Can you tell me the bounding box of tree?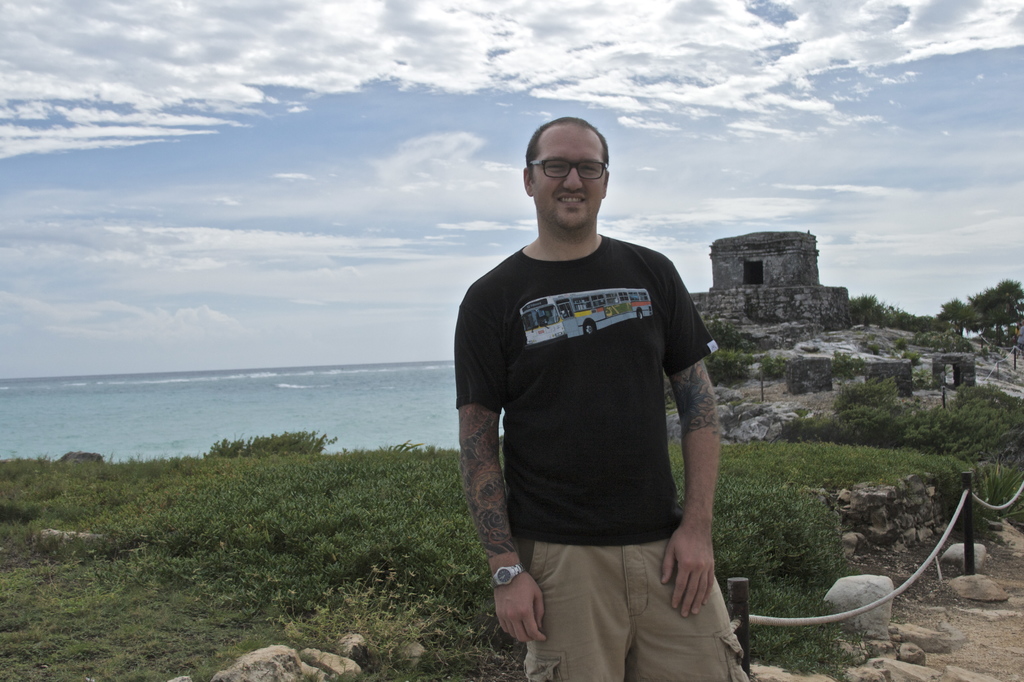
pyautogui.locateOnScreen(892, 309, 920, 332).
